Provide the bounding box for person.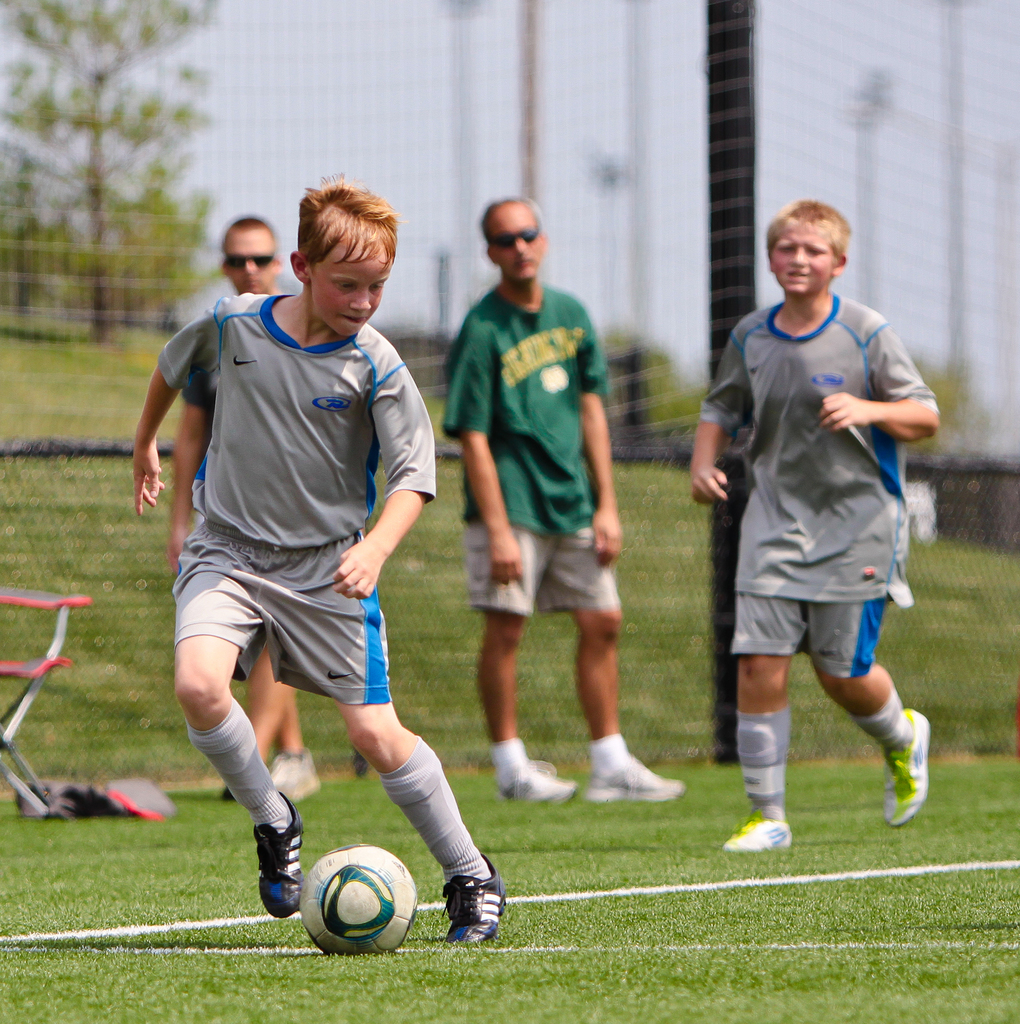
<region>167, 209, 325, 797</region>.
